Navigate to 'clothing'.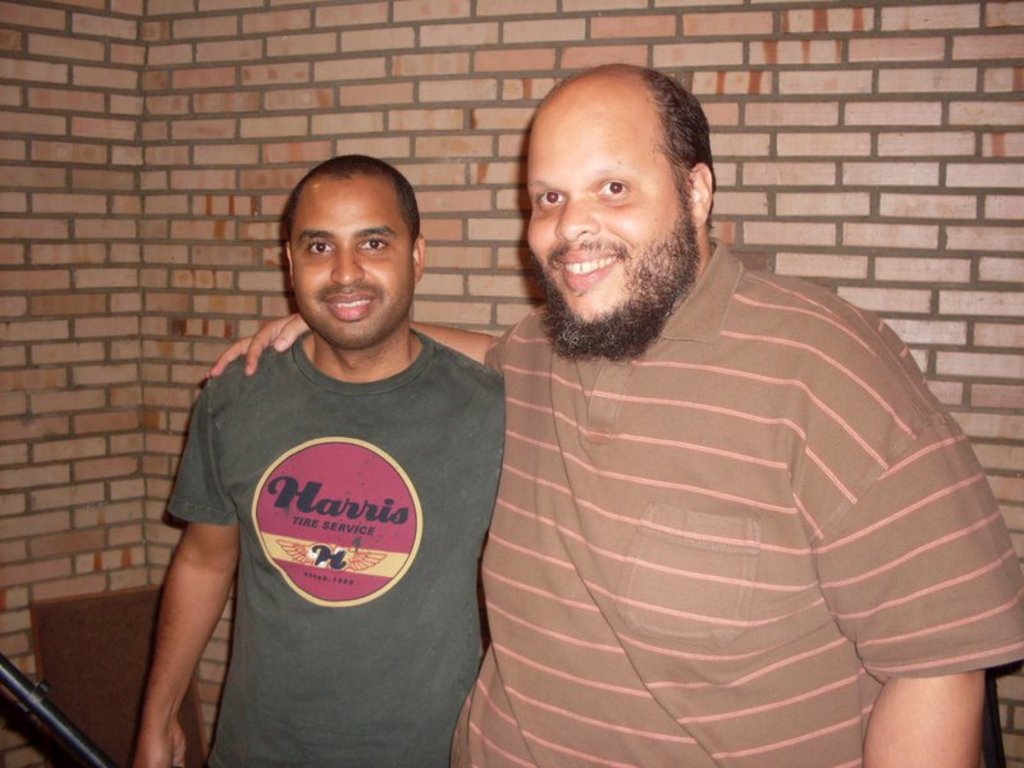
Navigation target: rect(169, 328, 506, 767).
